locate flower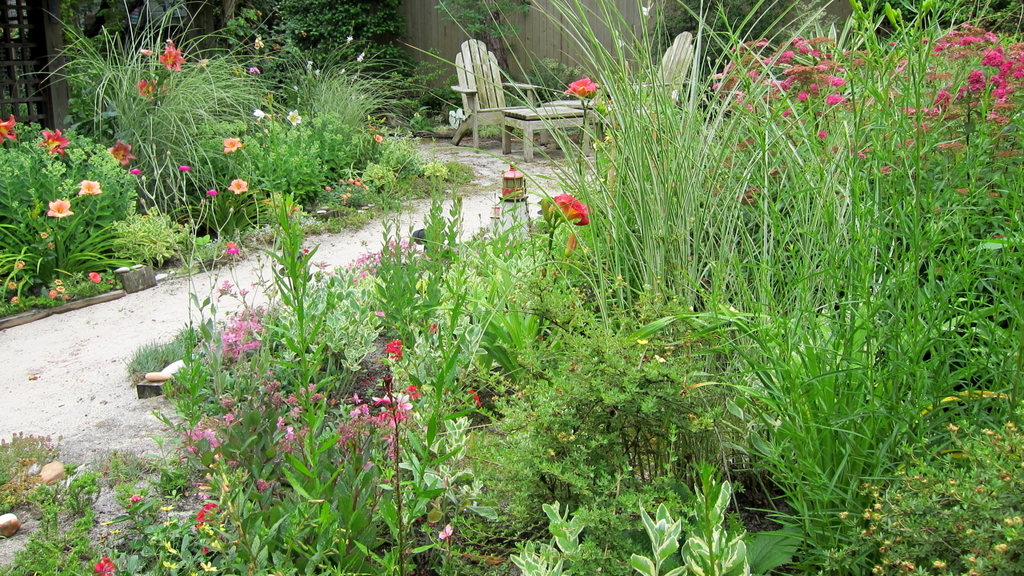
[548,192,592,225]
